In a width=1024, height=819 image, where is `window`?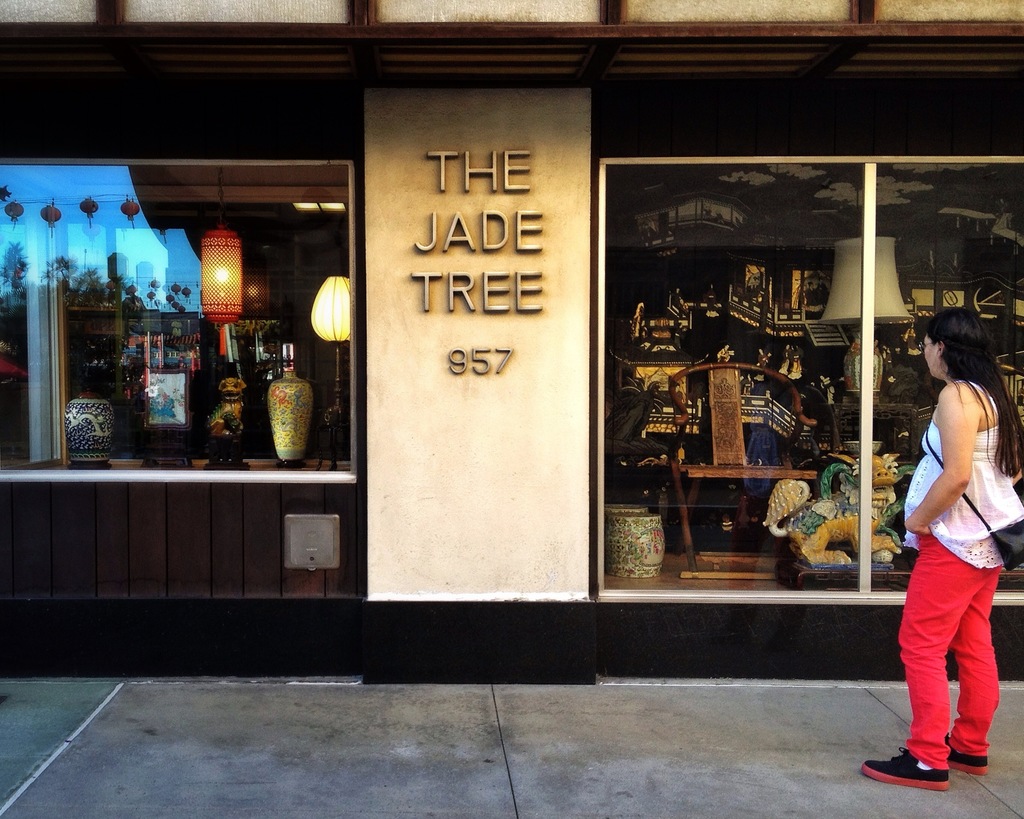
crop(591, 139, 1023, 616).
